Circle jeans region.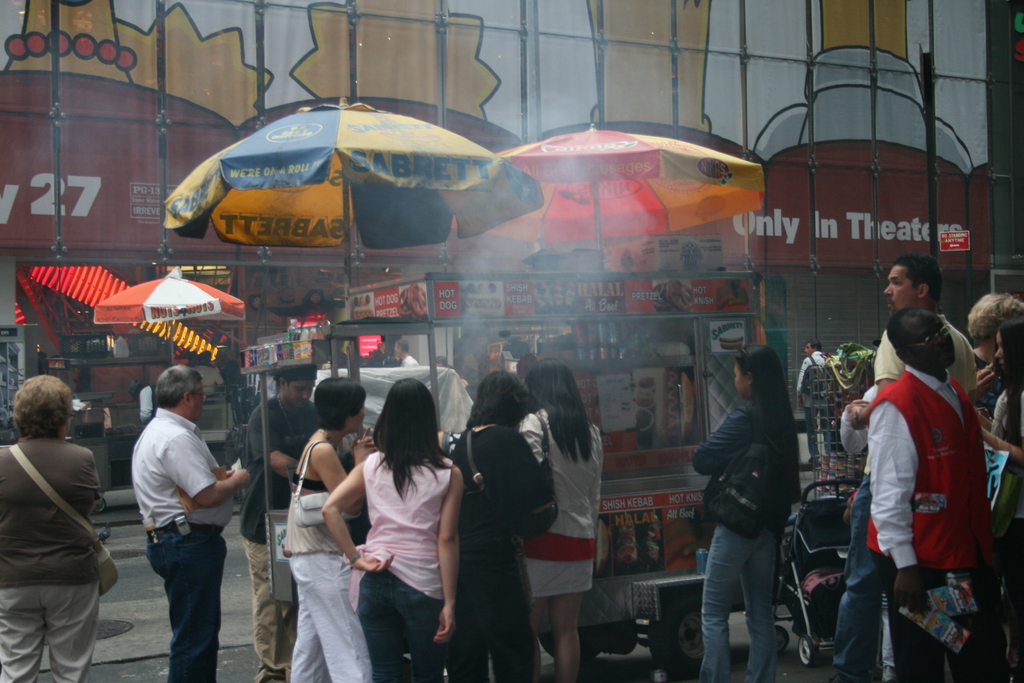
Region: x1=247, y1=531, x2=296, y2=682.
